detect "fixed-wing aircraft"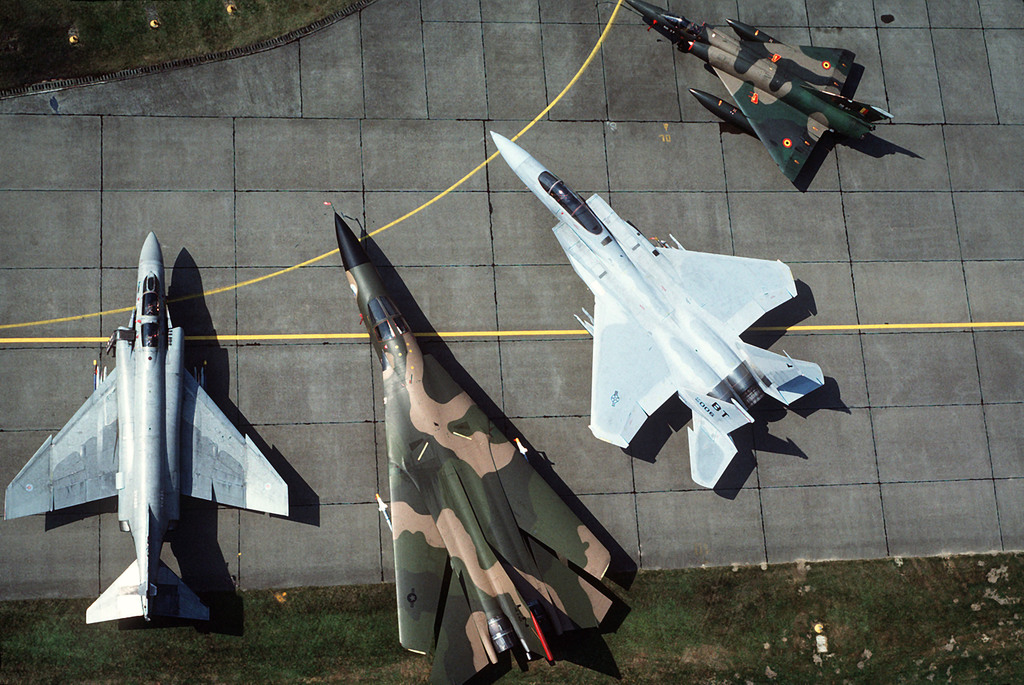
x1=0 y1=232 x2=294 y2=631
